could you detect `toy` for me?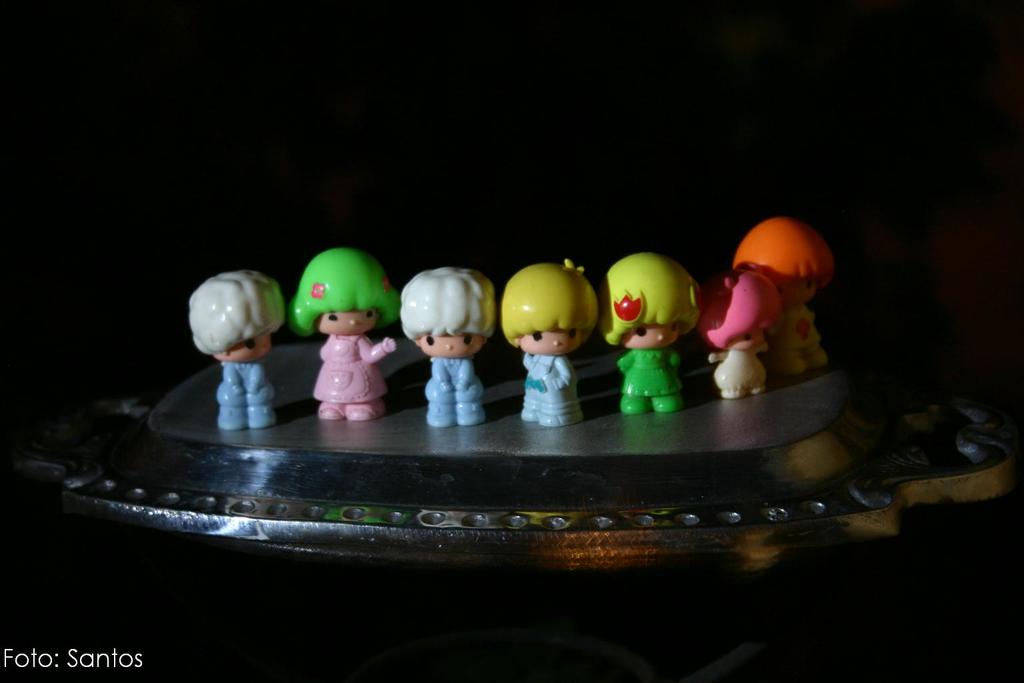
Detection result: 702/269/781/398.
